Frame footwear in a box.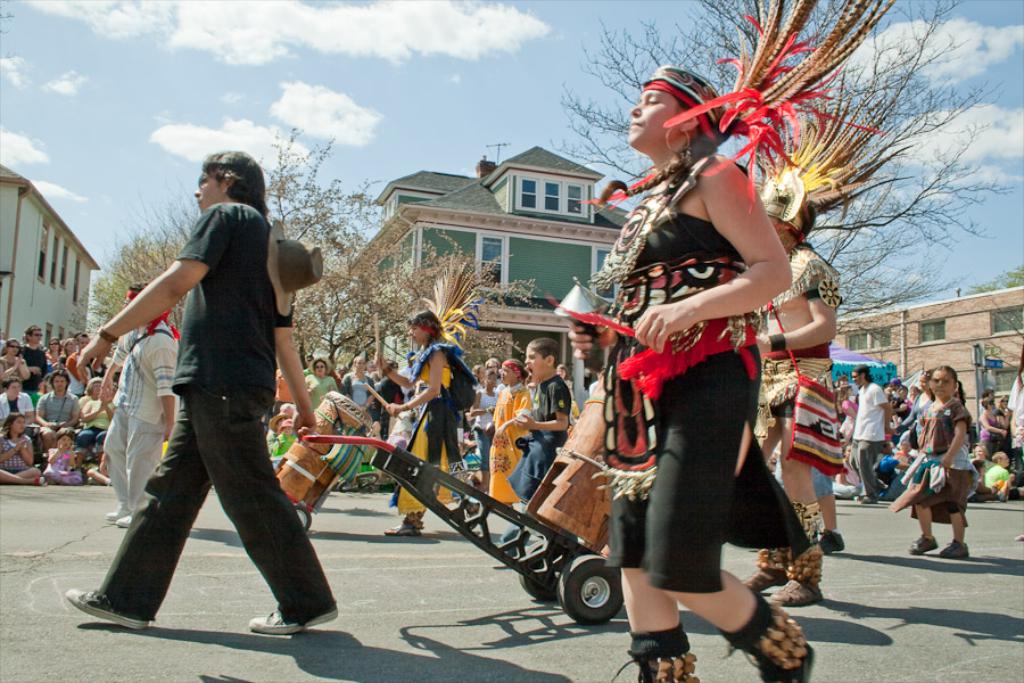
box=[33, 479, 39, 487].
